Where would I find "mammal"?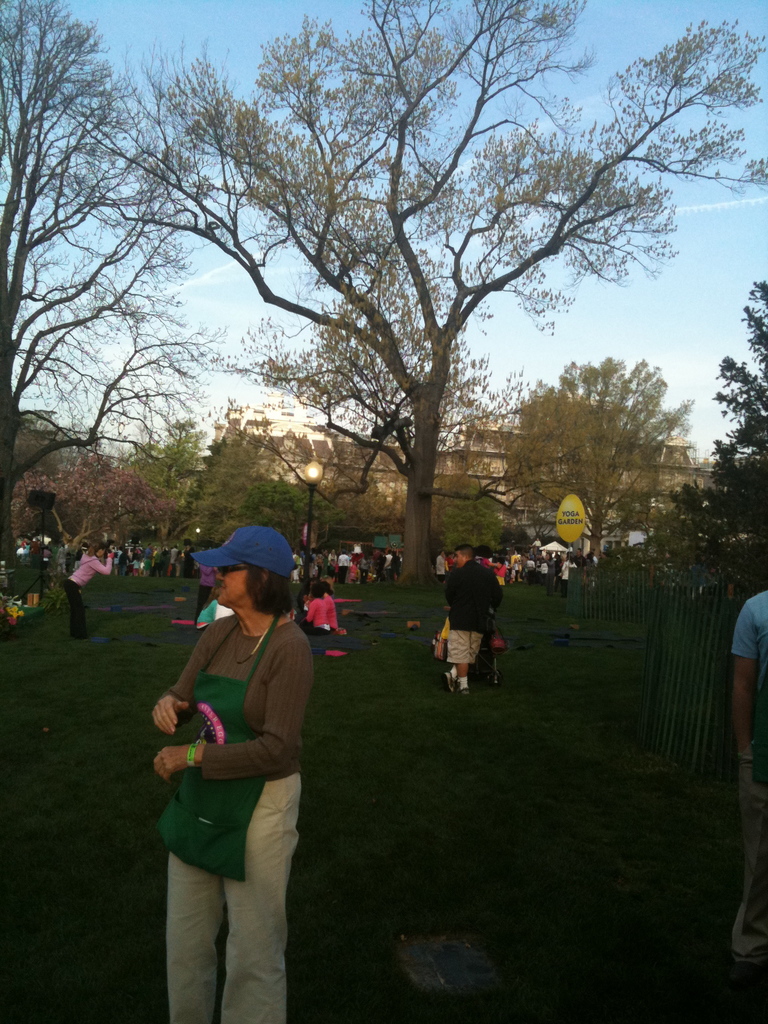
At bbox=(138, 532, 337, 982).
